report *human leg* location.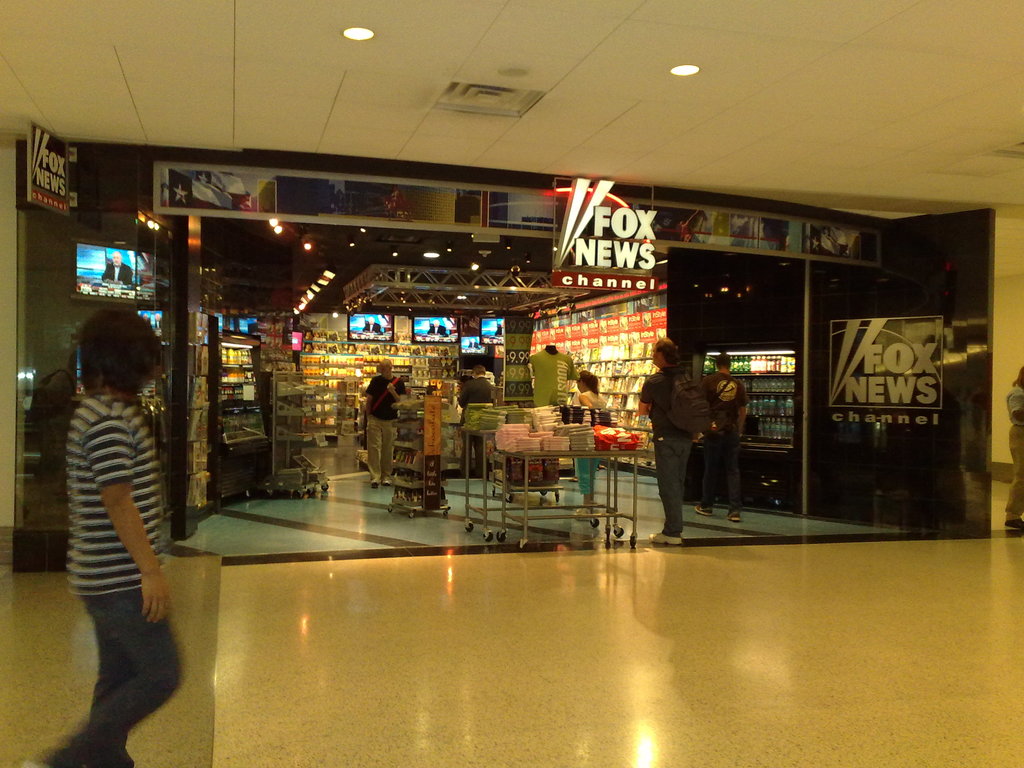
Report: {"x1": 381, "y1": 421, "x2": 394, "y2": 484}.
